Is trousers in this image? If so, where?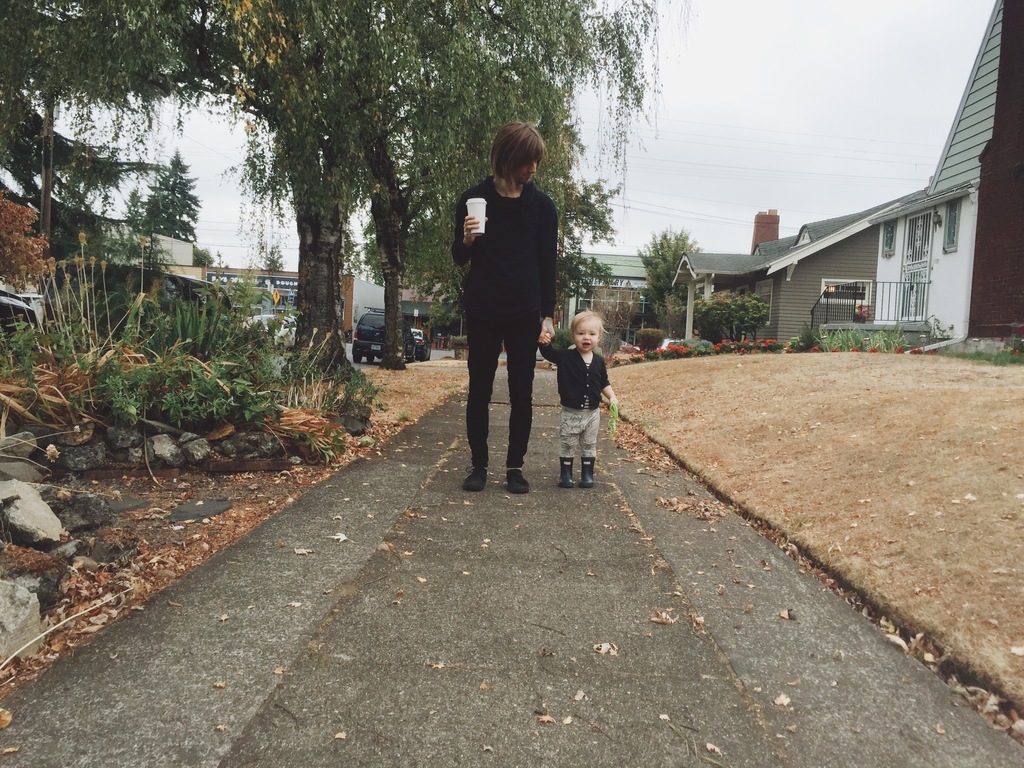
Yes, at (459, 294, 530, 479).
